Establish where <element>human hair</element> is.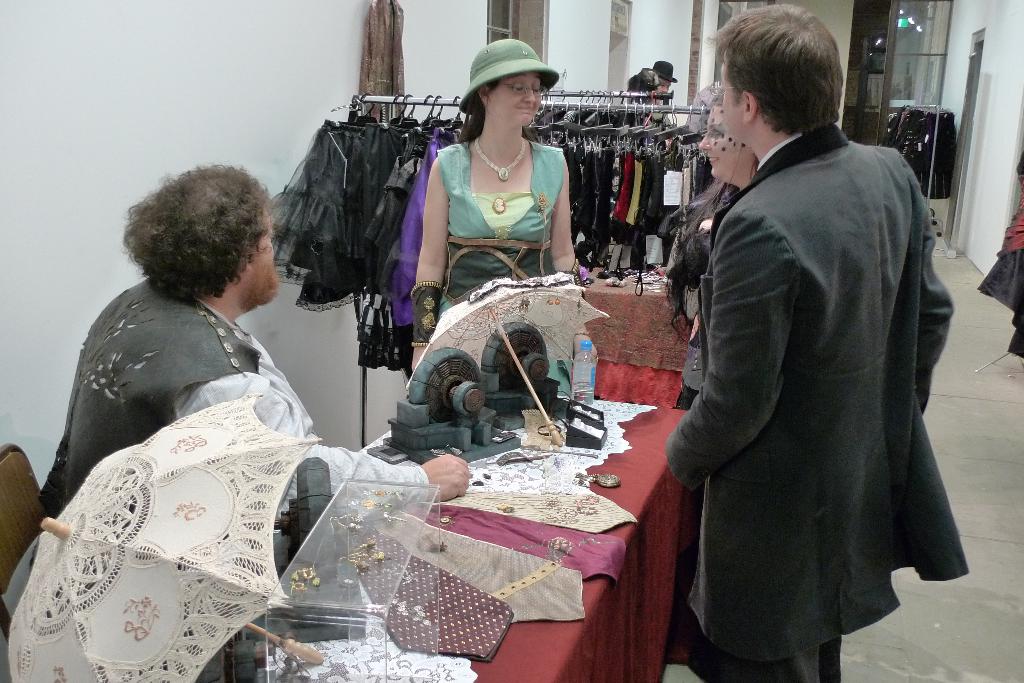
Established at bbox(460, 79, 542, 146).
